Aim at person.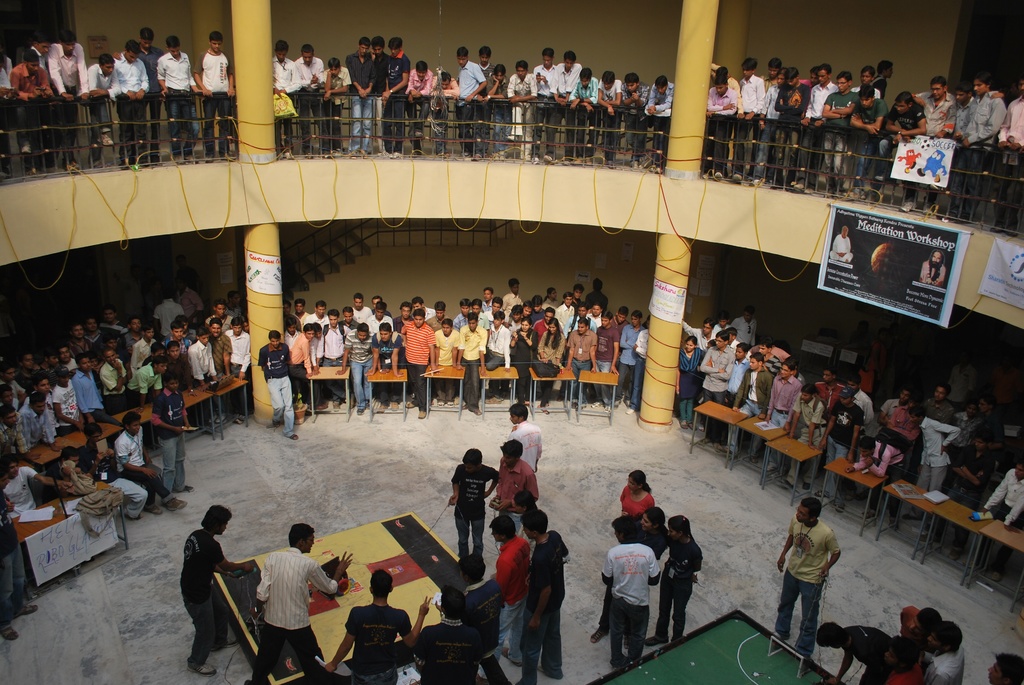
Aimed at BBox(366, 302, 390, 331).
